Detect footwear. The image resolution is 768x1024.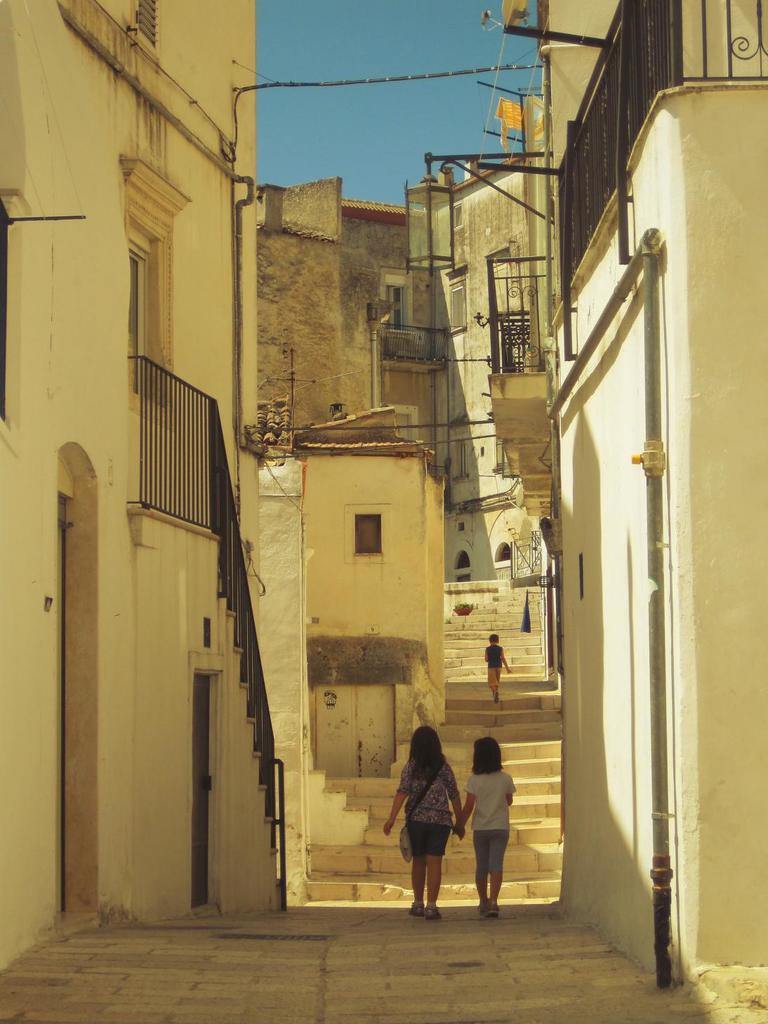
[484, 901, 495, 915].
